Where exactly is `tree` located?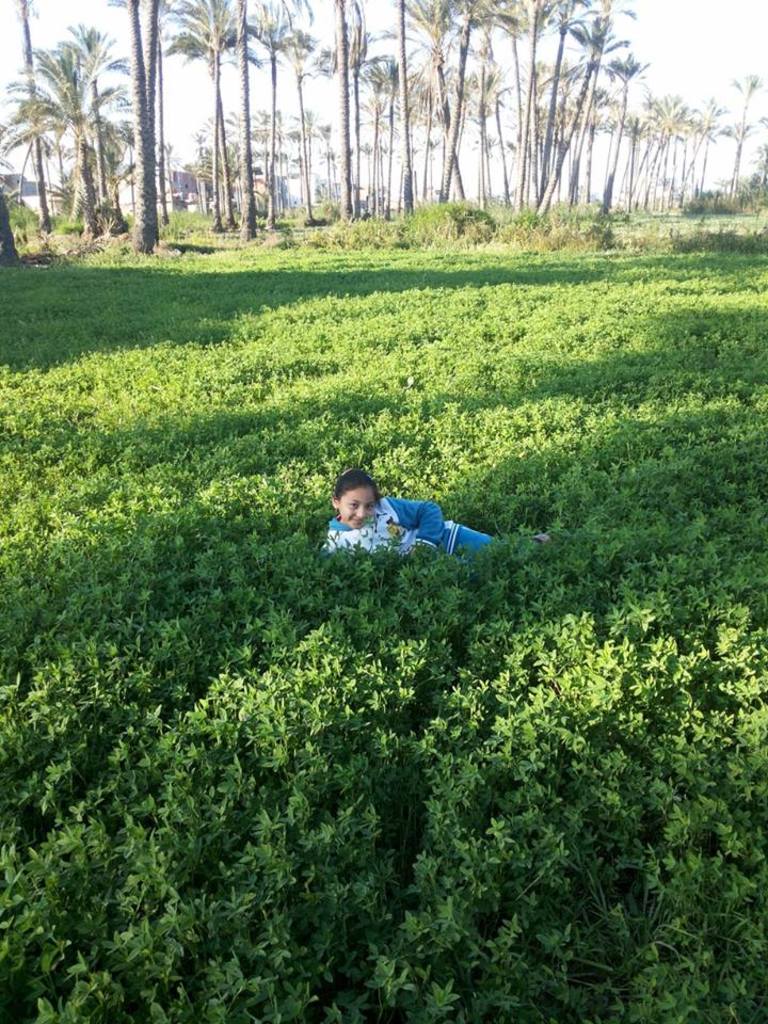
Its bounding box is locate(321, 0, 374, 225).
